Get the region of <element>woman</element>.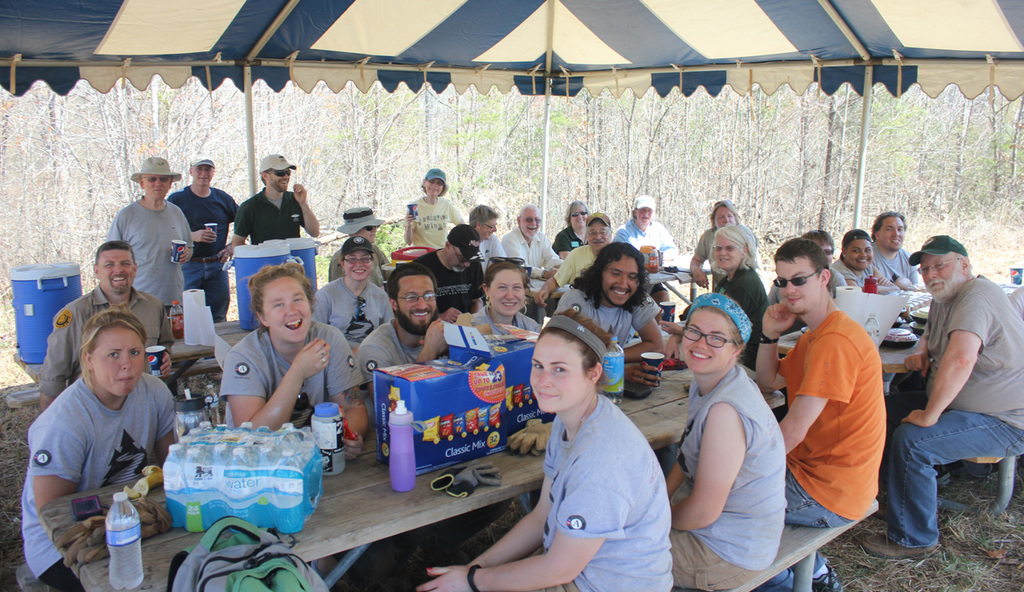
{"x1": 17, "y1": 309, "x2": 191, "y2": 591}.
